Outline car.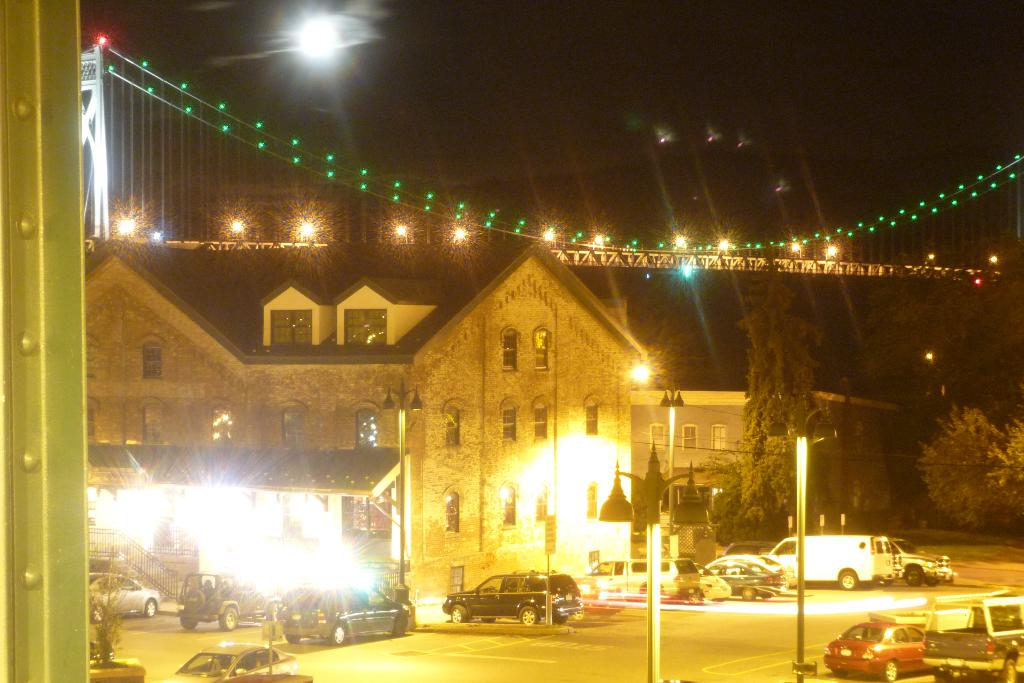
Outline: <region>181, 573, 272, 627</region>.
